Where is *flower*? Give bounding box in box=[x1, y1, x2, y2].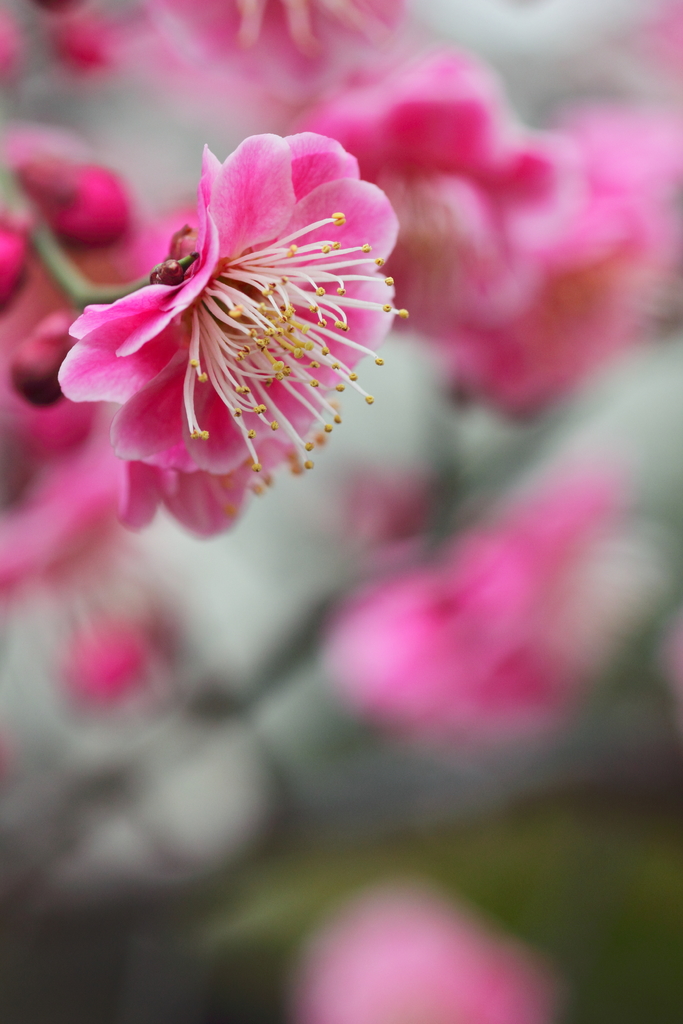
box=[67, 122, 413, 526].
